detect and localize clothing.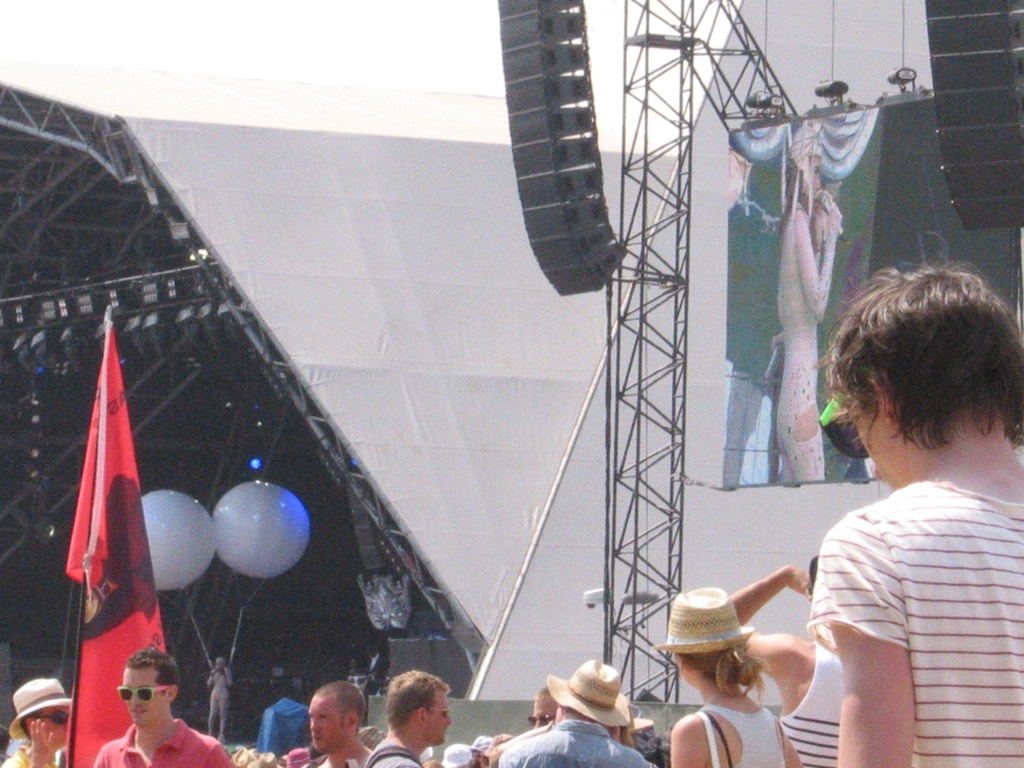
Localized at rect(808, 476, 1023, 767).
